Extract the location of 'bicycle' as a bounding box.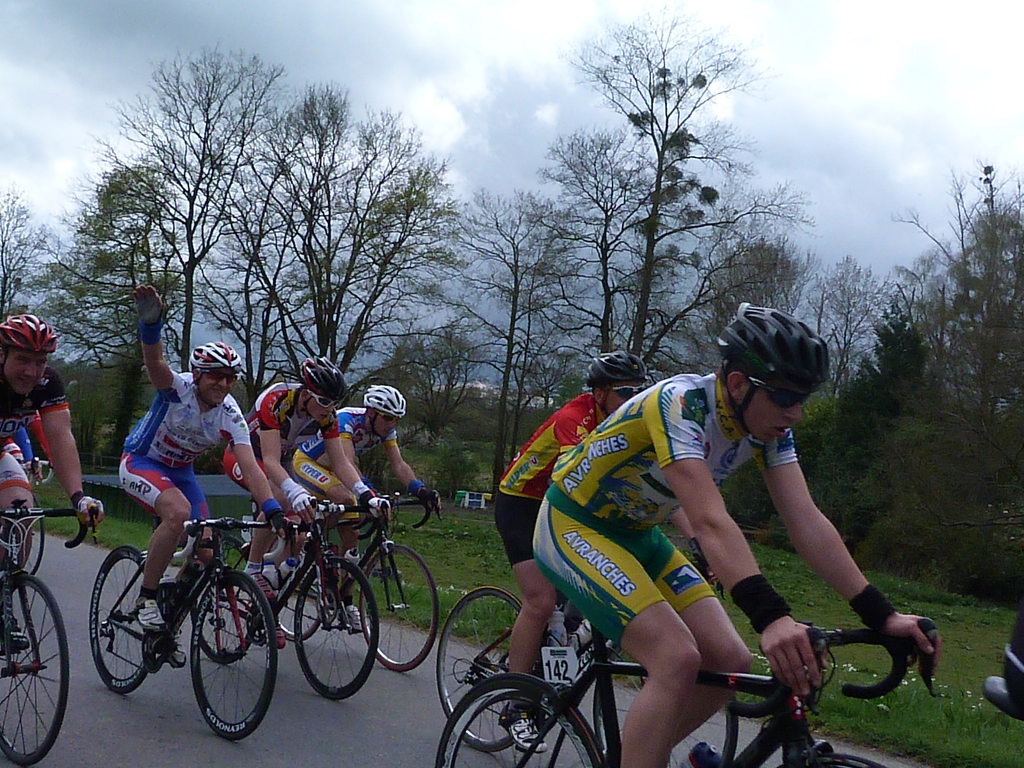
[272,492,437,664].
